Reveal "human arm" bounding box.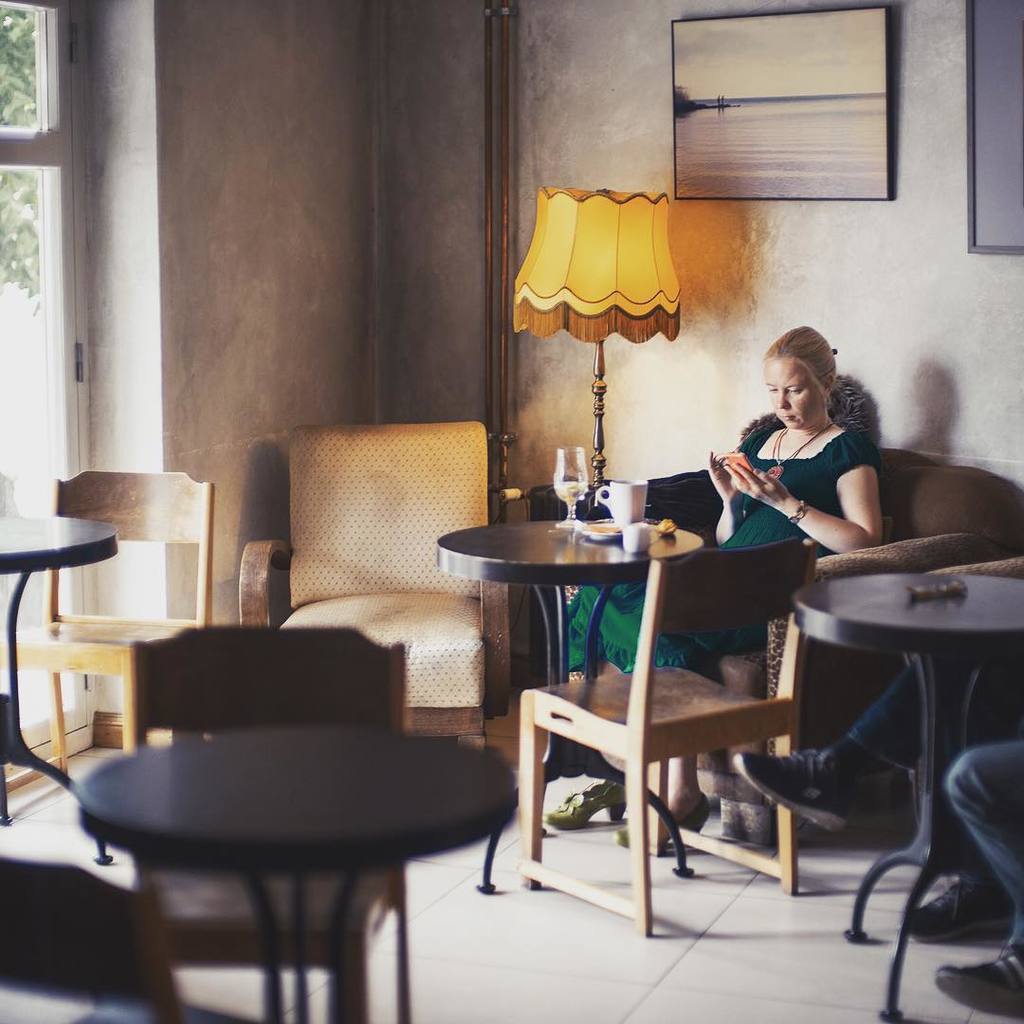
Revealed: 744 430 902 560.
